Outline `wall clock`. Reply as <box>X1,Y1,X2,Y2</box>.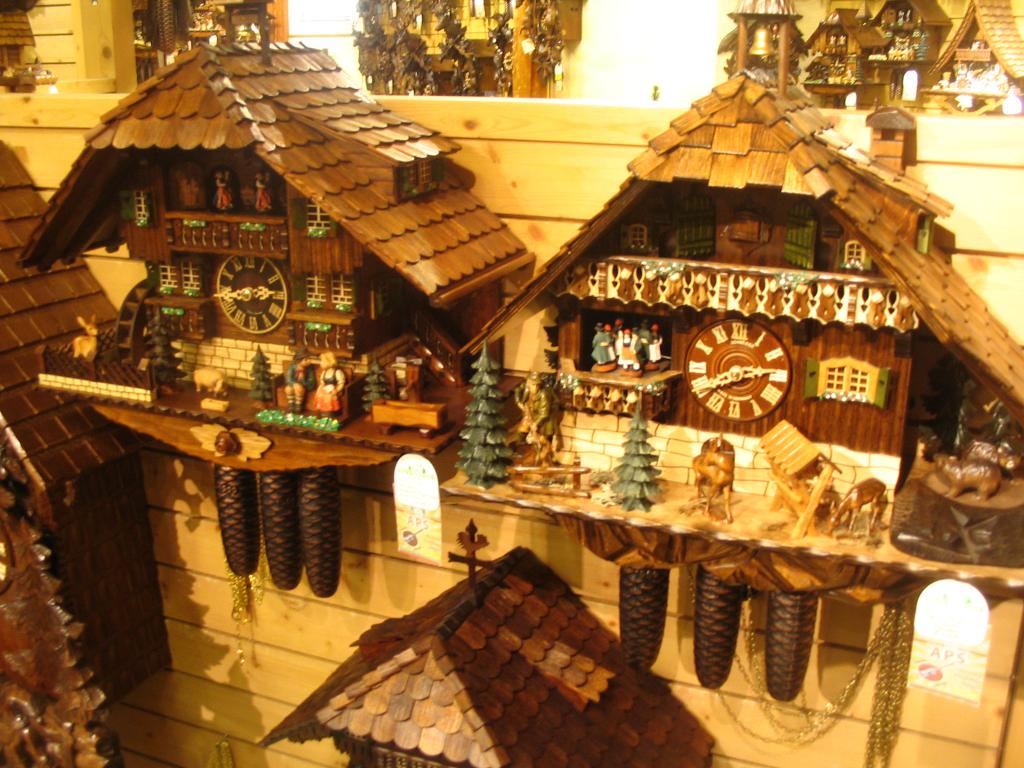
<box>215,257,285,329</box>.
